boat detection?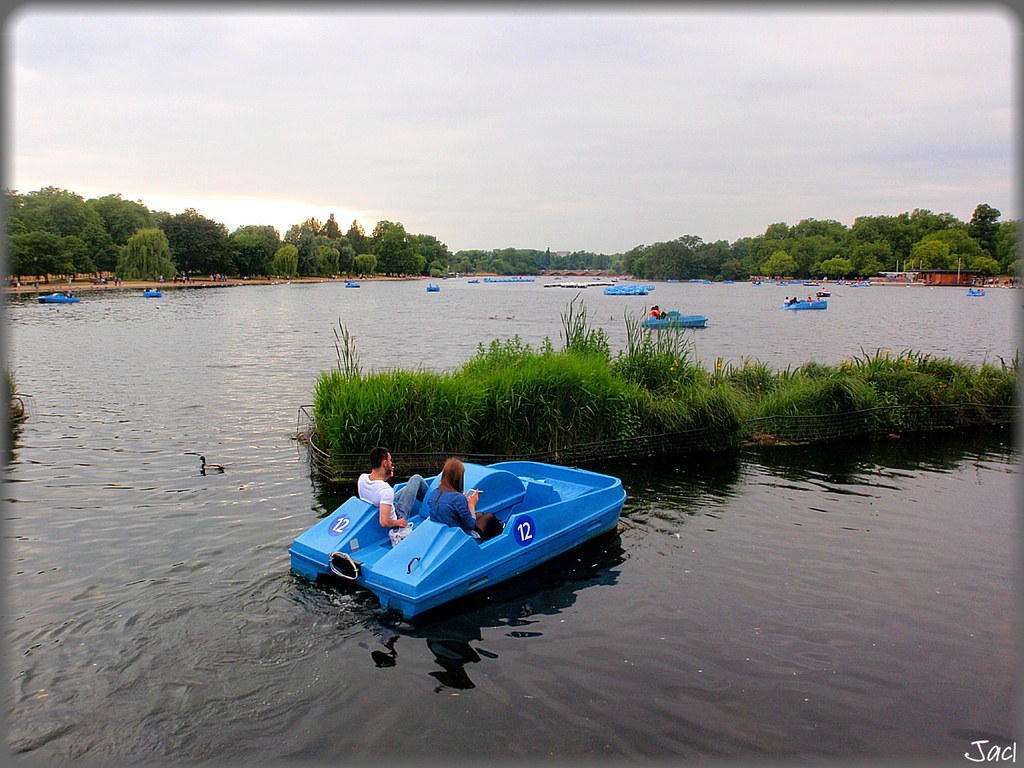
<region>777, 280, 787, 284</region>
